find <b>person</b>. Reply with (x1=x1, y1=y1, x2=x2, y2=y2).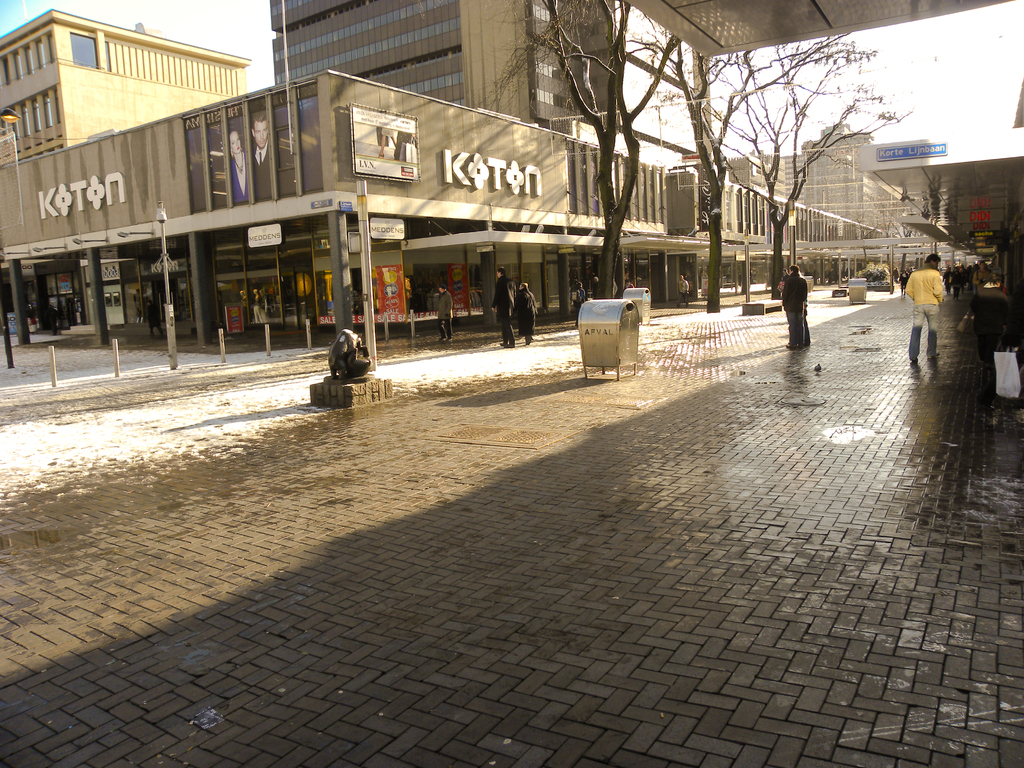
(x1=973, y1=262, x2=993, y2=296).
